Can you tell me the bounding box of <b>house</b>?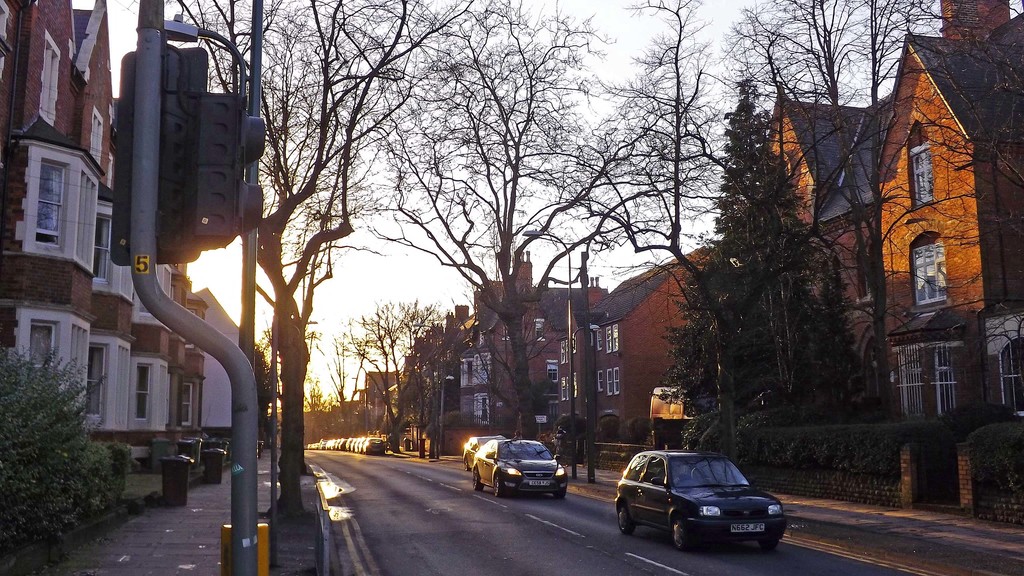
527 279 612 418.
